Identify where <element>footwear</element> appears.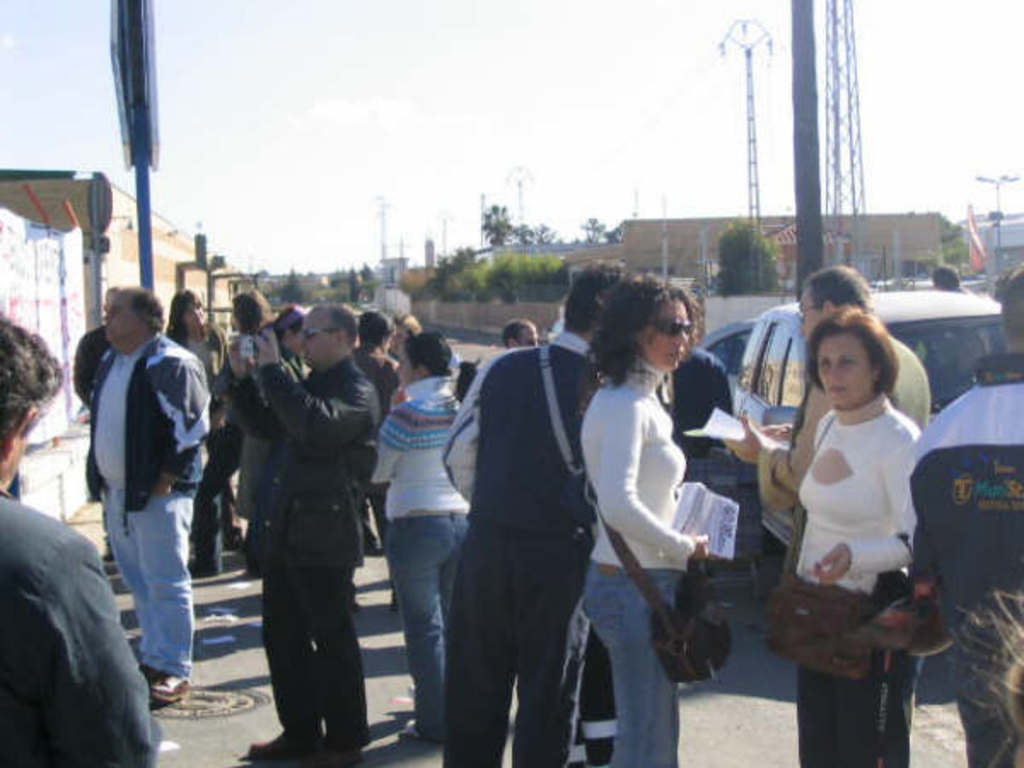
Appears at {"left": 401, "top": 717, "right": 447, "bottom": 746}.
